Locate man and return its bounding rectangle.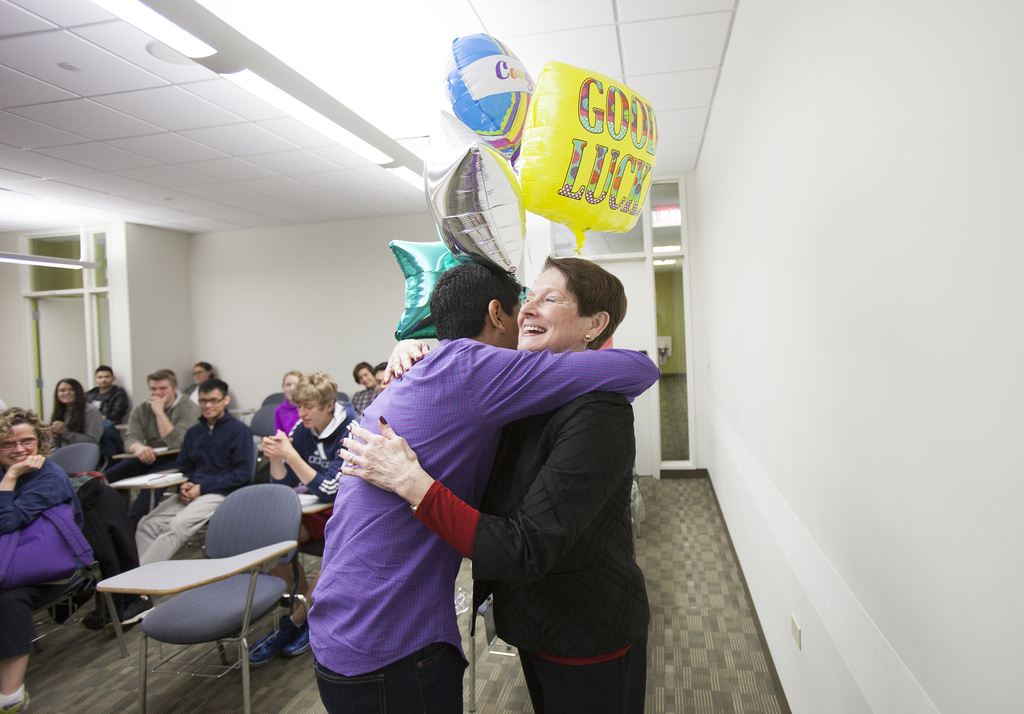
{"left": 125, "top": 369, "right": 199, "bottom": 543}.
